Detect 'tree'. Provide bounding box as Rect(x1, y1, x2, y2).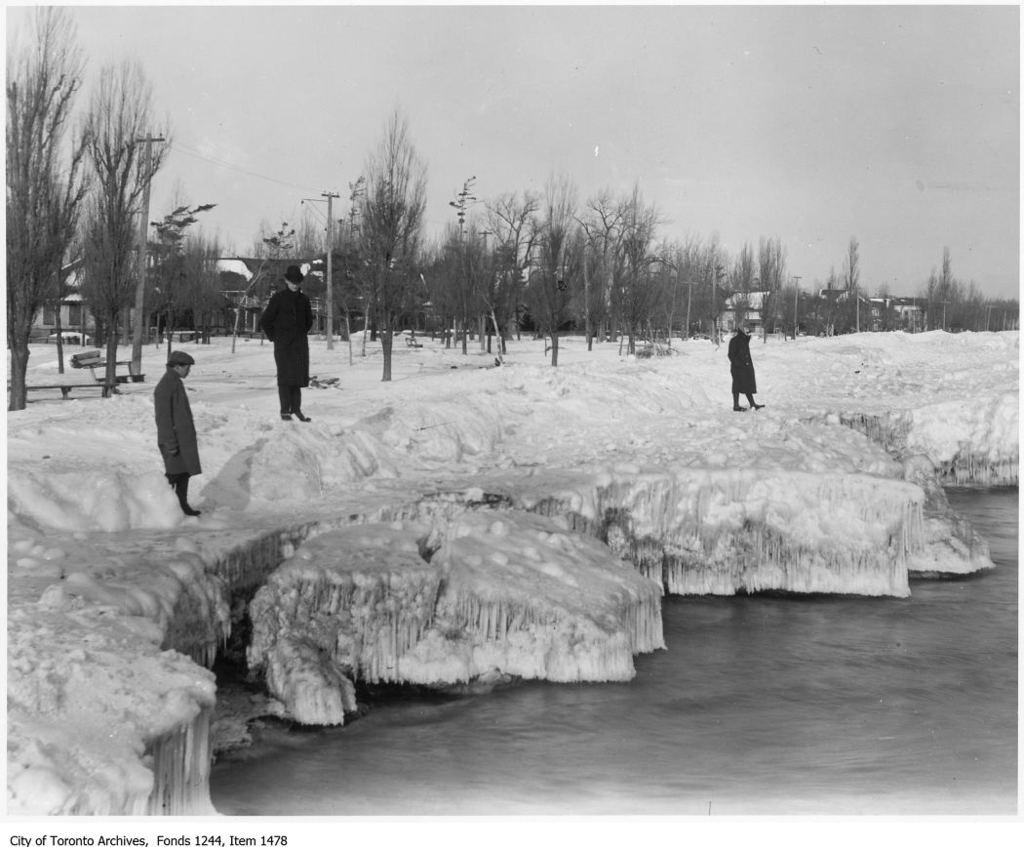
Rect(527, 168, 581, 373).
